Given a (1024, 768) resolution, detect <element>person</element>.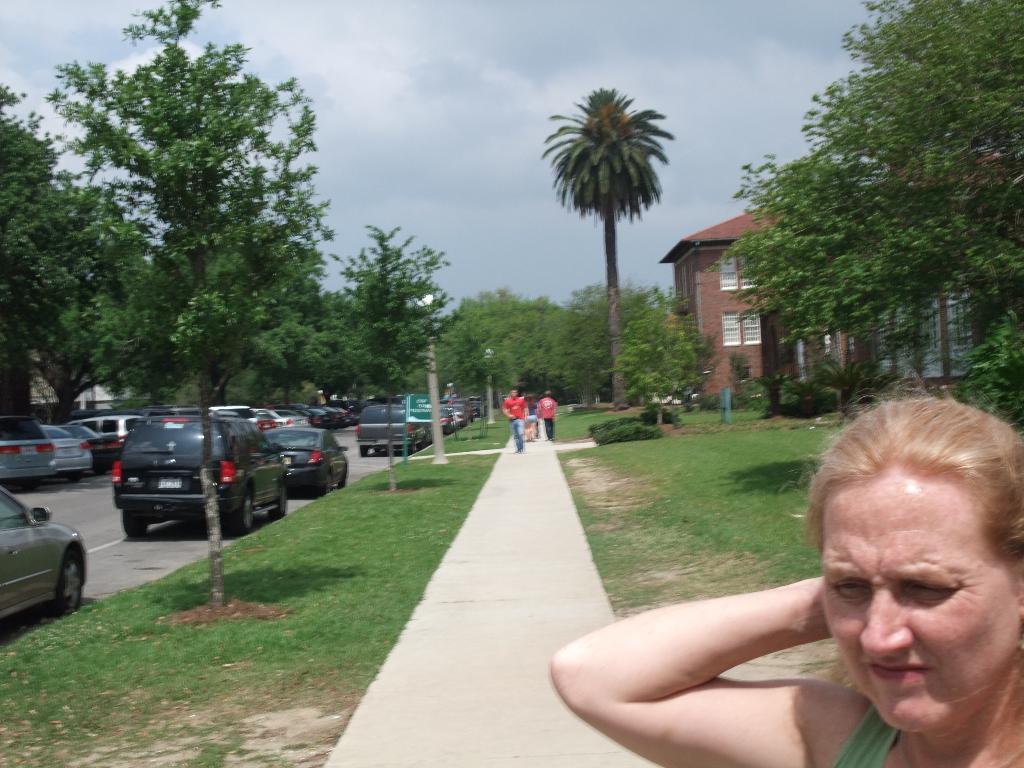
x1=500, y1=390, x2=531, y2=454.
